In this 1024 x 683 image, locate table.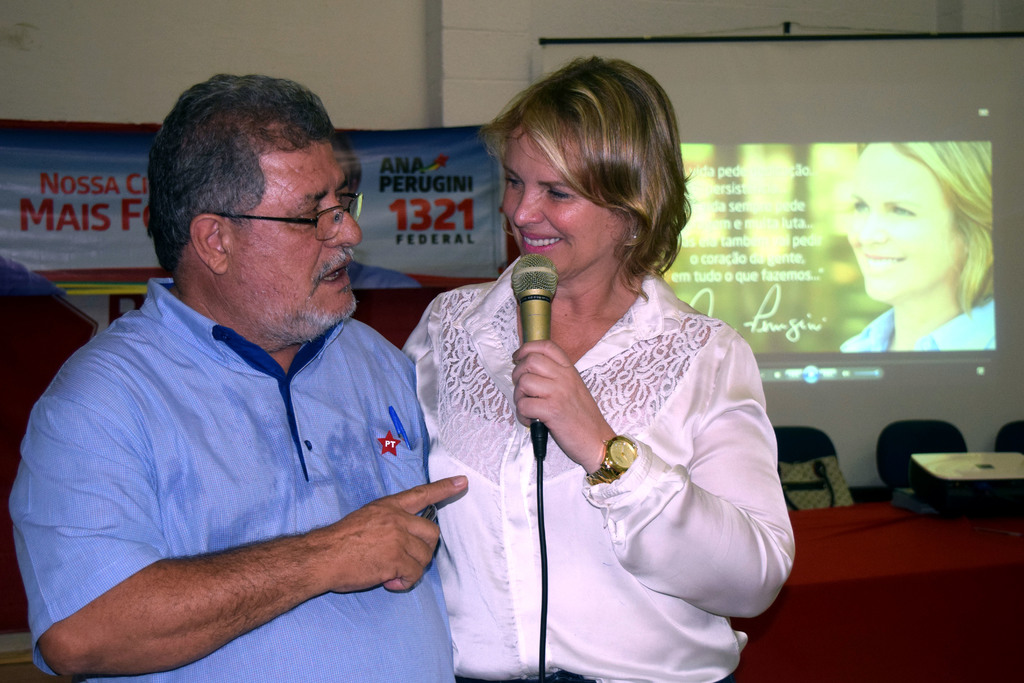
Bounding box: {"x1": 730, "y1": 498, "x2": 1023, "y2": 682}.
